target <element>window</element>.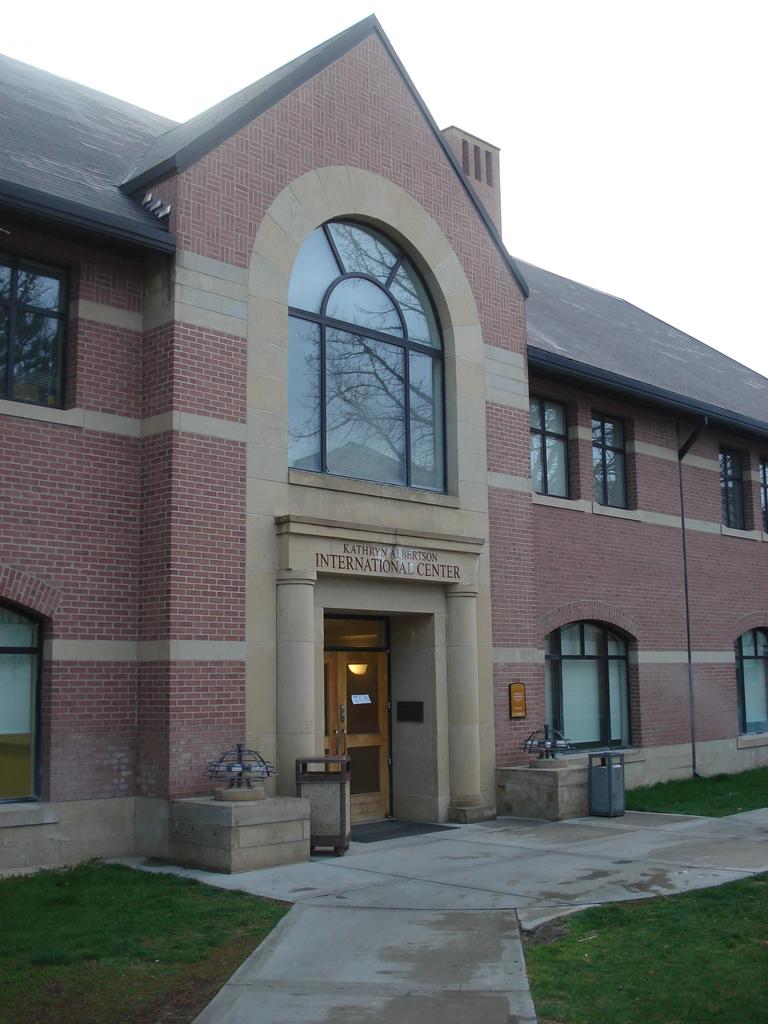
Target region: {"left": 541, "top": 624, "right": 643, "bottom": 753}.
